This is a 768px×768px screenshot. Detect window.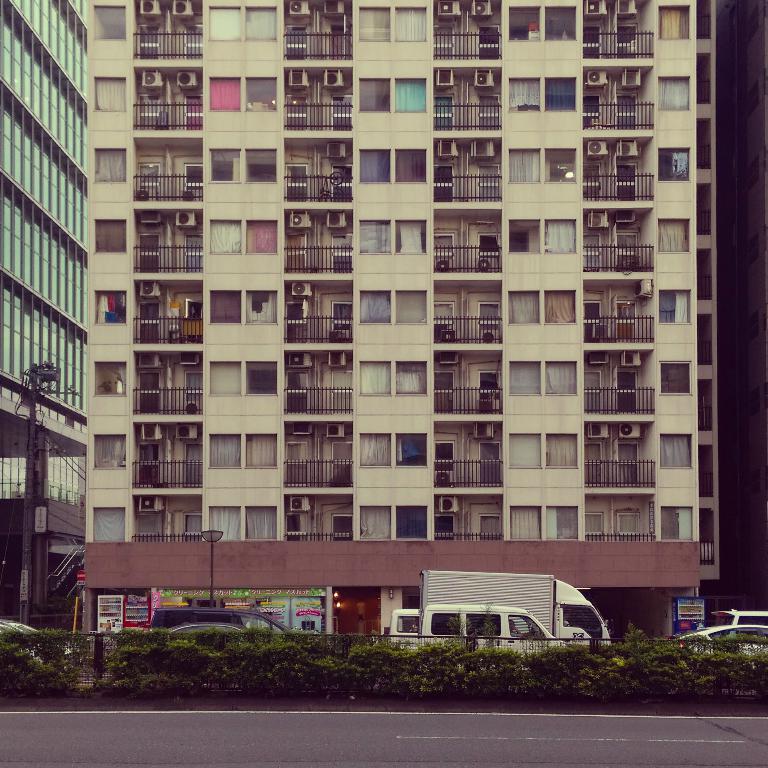
(91, 507, 122, 541).
